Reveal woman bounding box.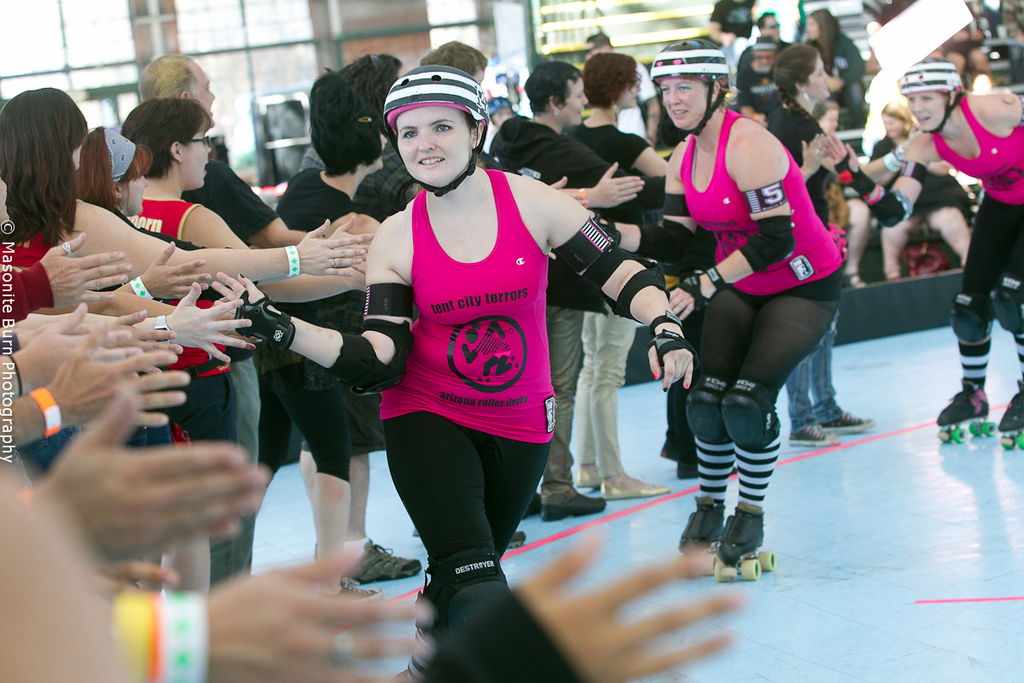
Revealed: 642, 39, 853, 596.
